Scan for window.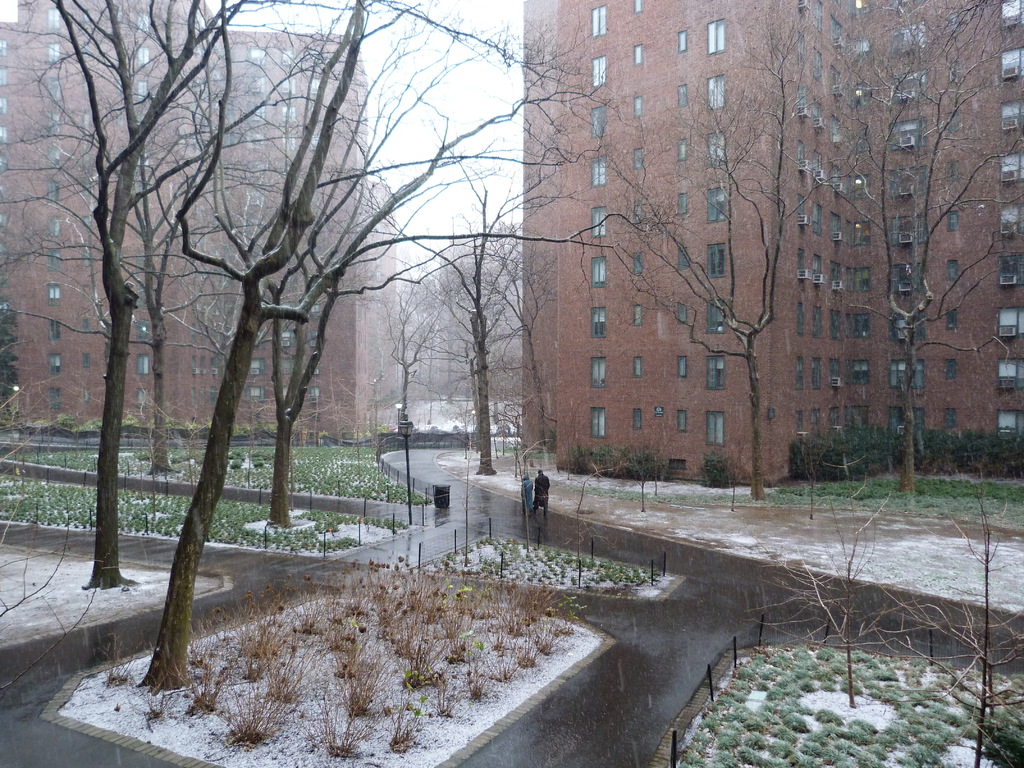
Scan result: detection(634, 95, 645, 115).
